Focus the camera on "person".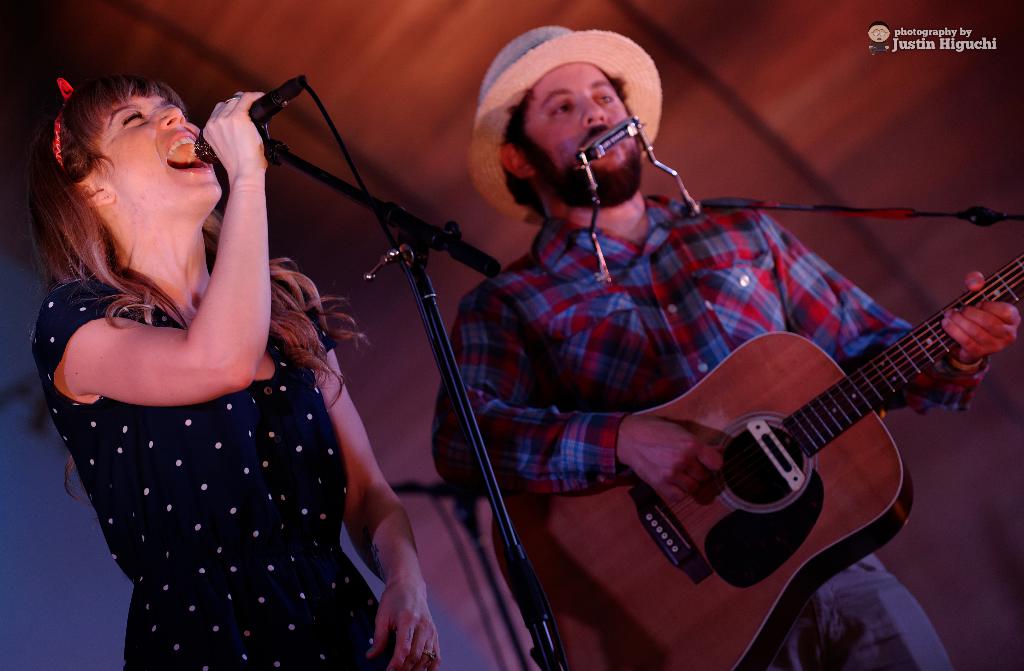
Focus region: select_region(1, 67, 447, 670).
